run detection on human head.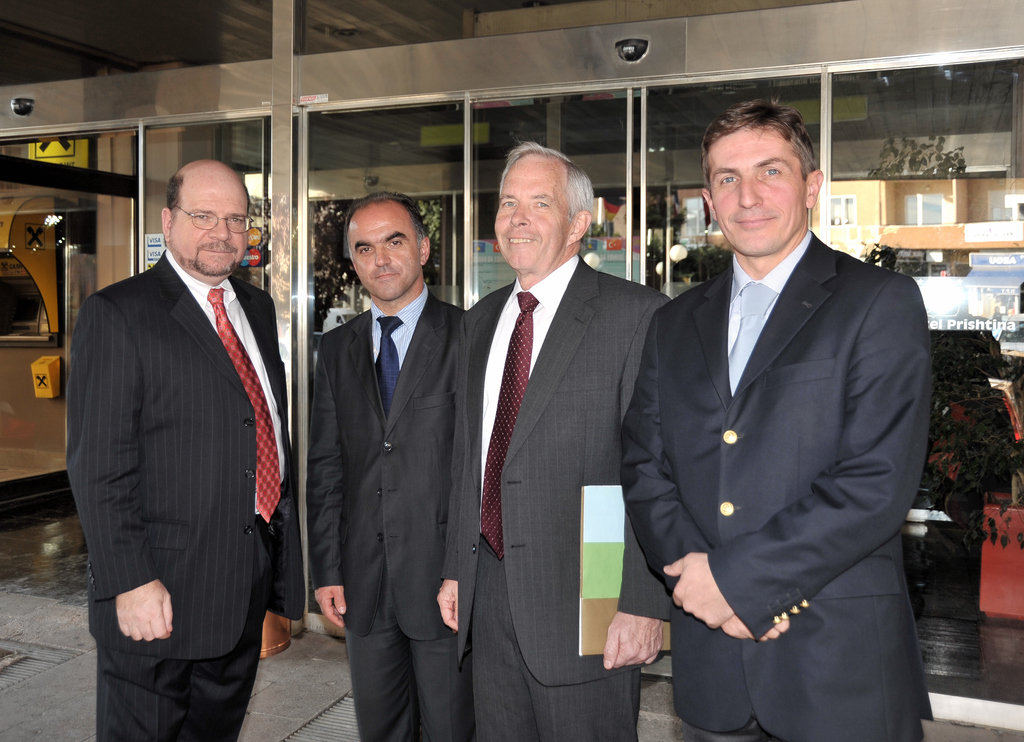
Result: <region>159, 159, 255, 276</region>.
